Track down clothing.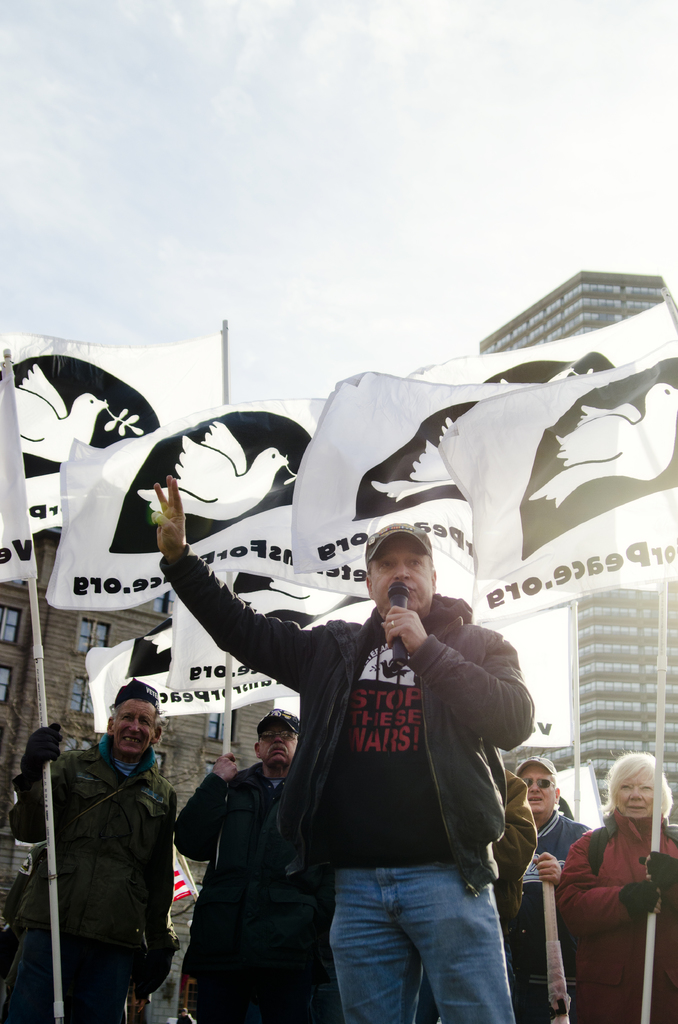
Tracked to (493, 780, 526, 1023).
